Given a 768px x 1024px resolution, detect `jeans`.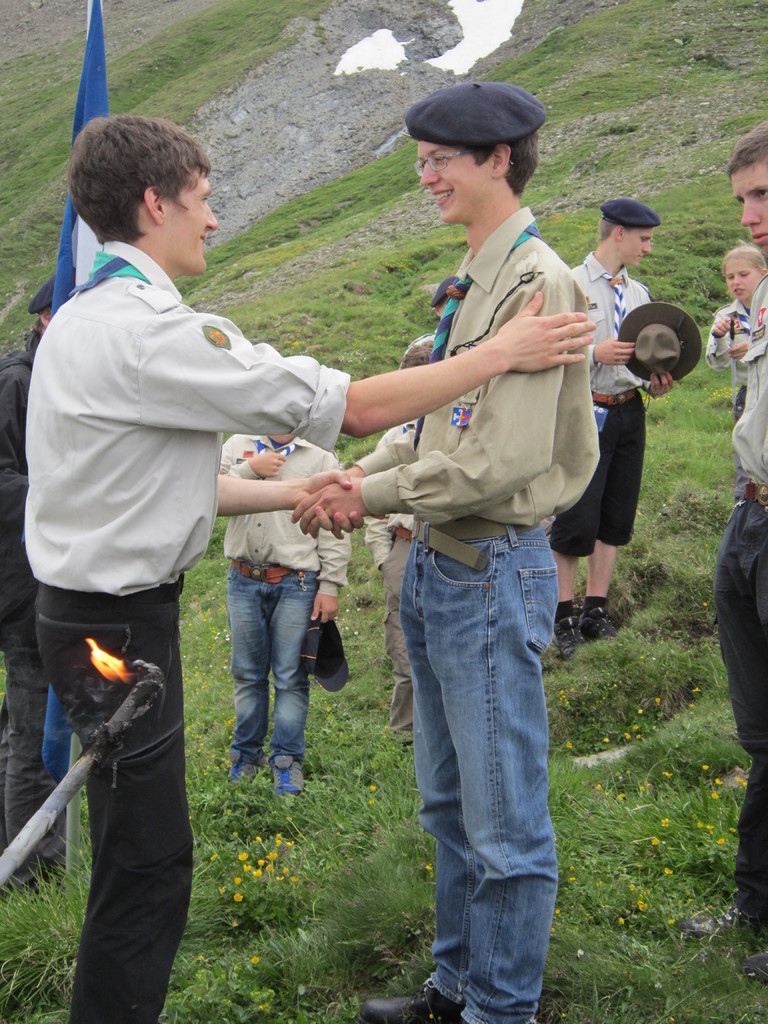
{"x1": 380, "y1": 532, "x2": 572, "y2": 1023}.
